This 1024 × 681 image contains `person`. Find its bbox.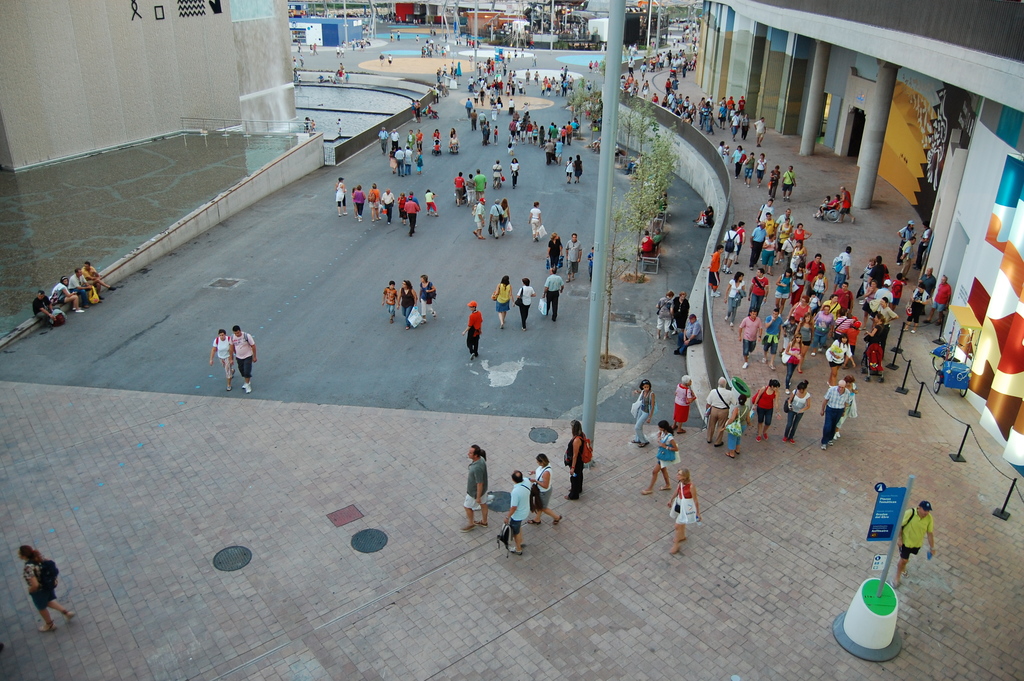
(x1=516, y1=78, x2=525, y2=95).
